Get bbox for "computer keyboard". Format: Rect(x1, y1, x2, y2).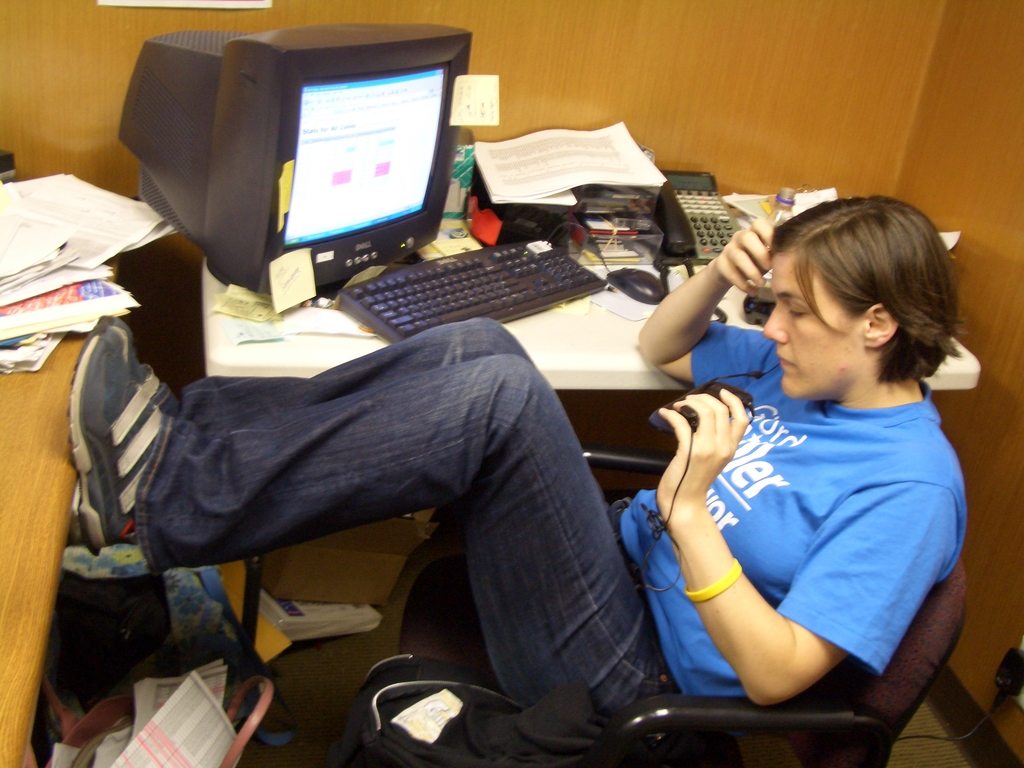
Rect(335, 237, 609, 346).
